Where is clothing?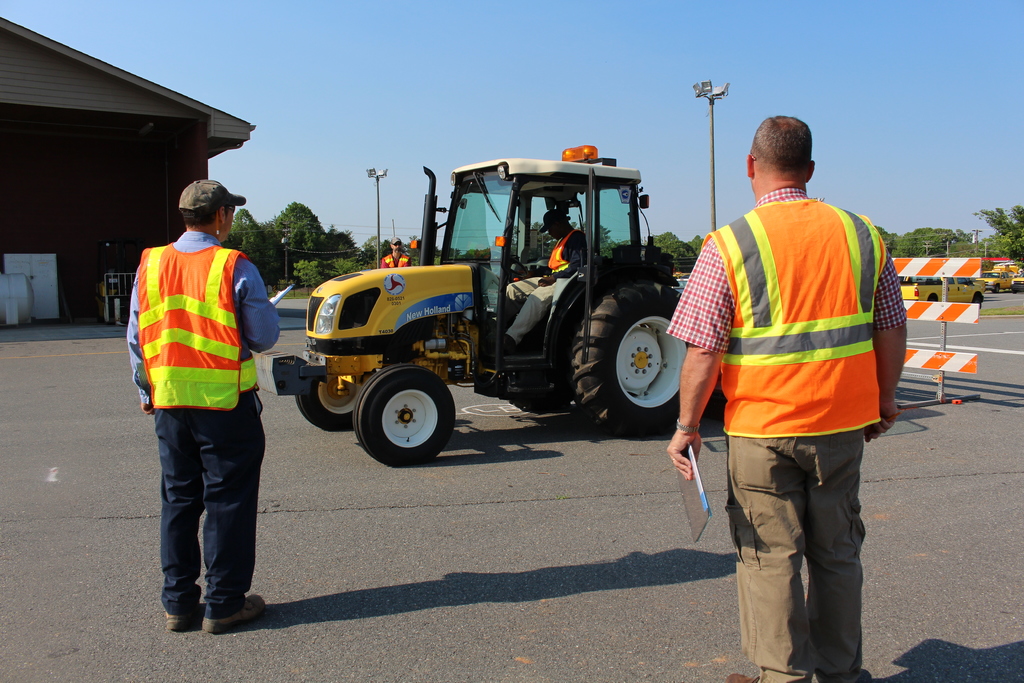
382, 253, 410, 268.
